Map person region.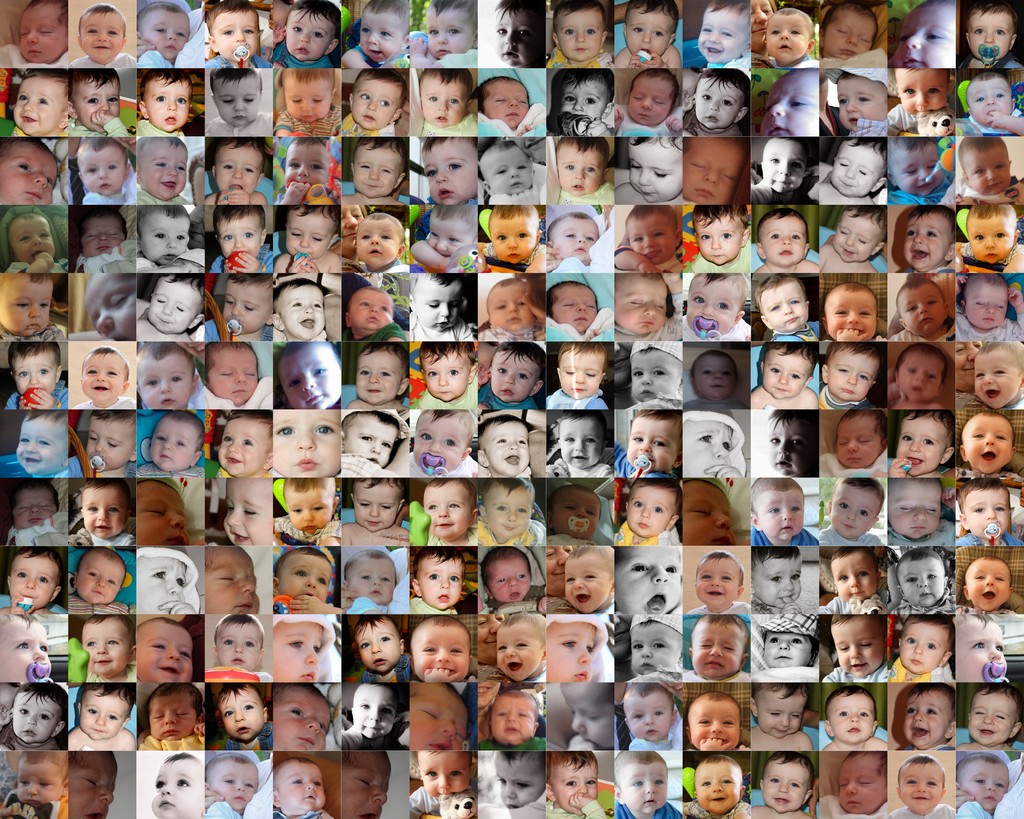
Mapped to pyautogui.locateOnScreen(682, 613, 748, 681).
